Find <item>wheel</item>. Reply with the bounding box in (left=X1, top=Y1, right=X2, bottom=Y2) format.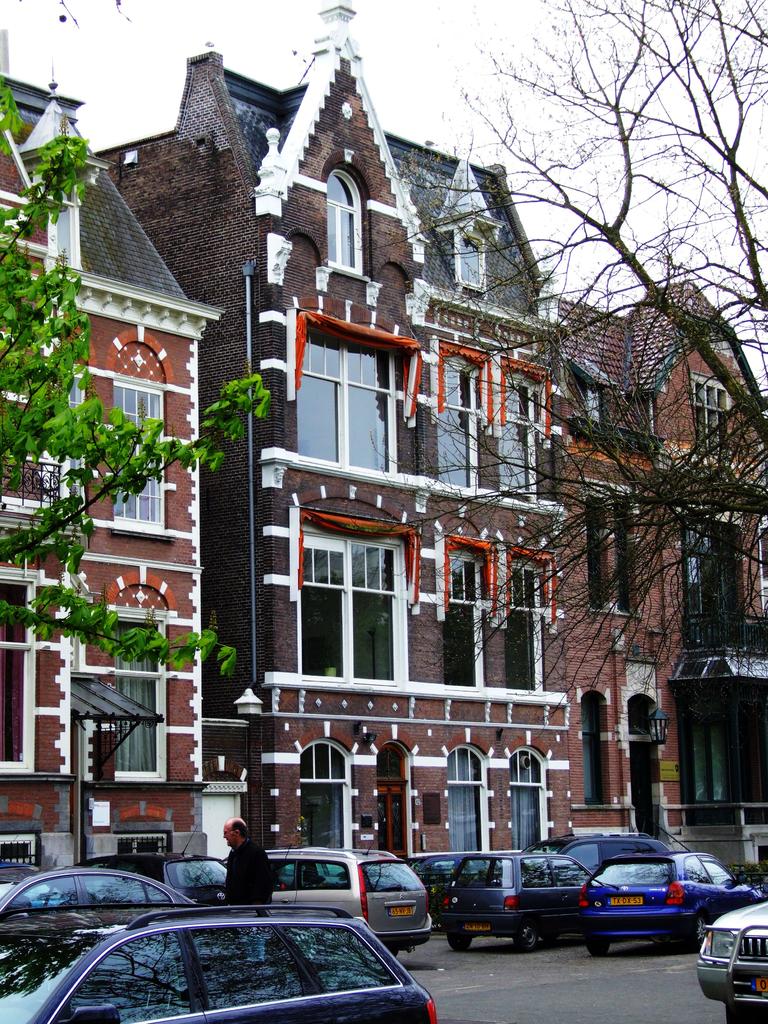
(left=723, top=1008, right=767, bottom=1023).
